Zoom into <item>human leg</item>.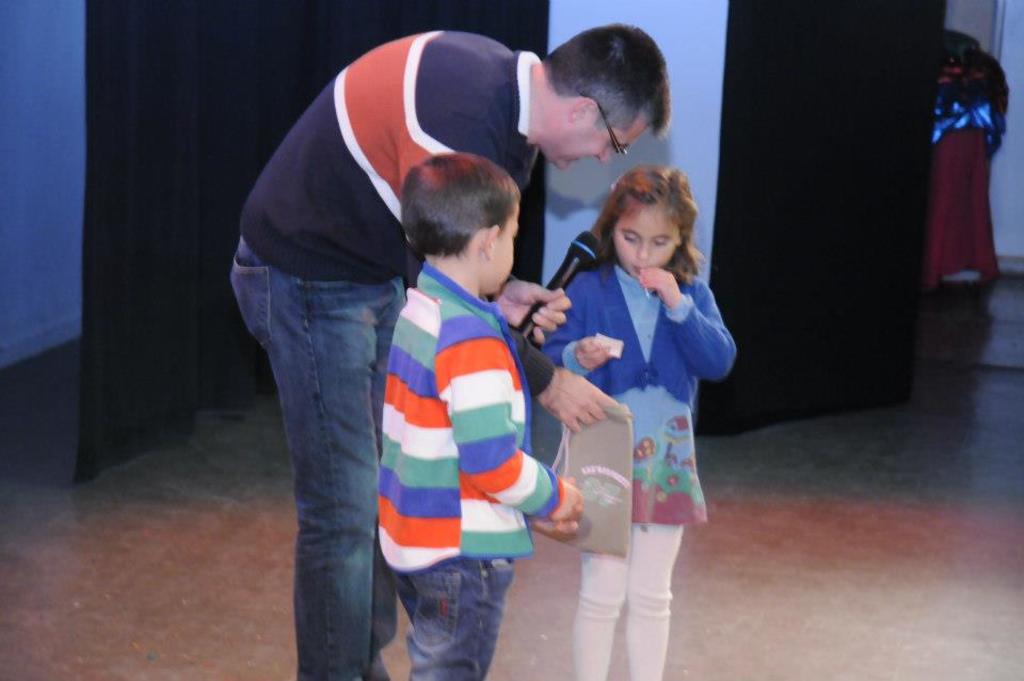
Zoom target: x1=574, y1=549, x2=633, y2=680.
